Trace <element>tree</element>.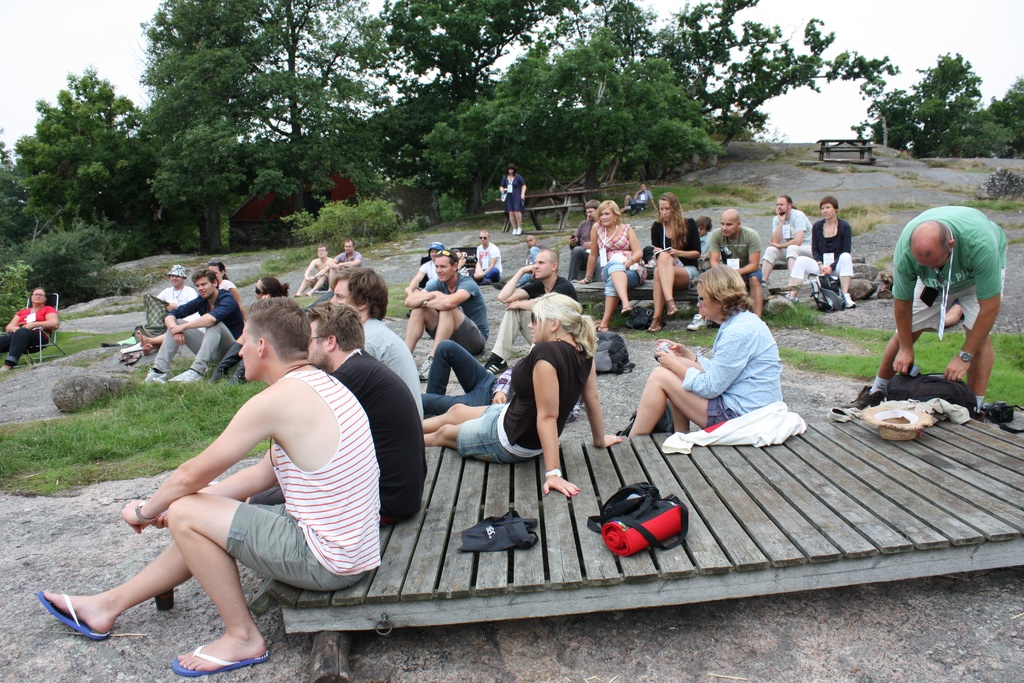
Traced to 890, 46, 1004, 150.
